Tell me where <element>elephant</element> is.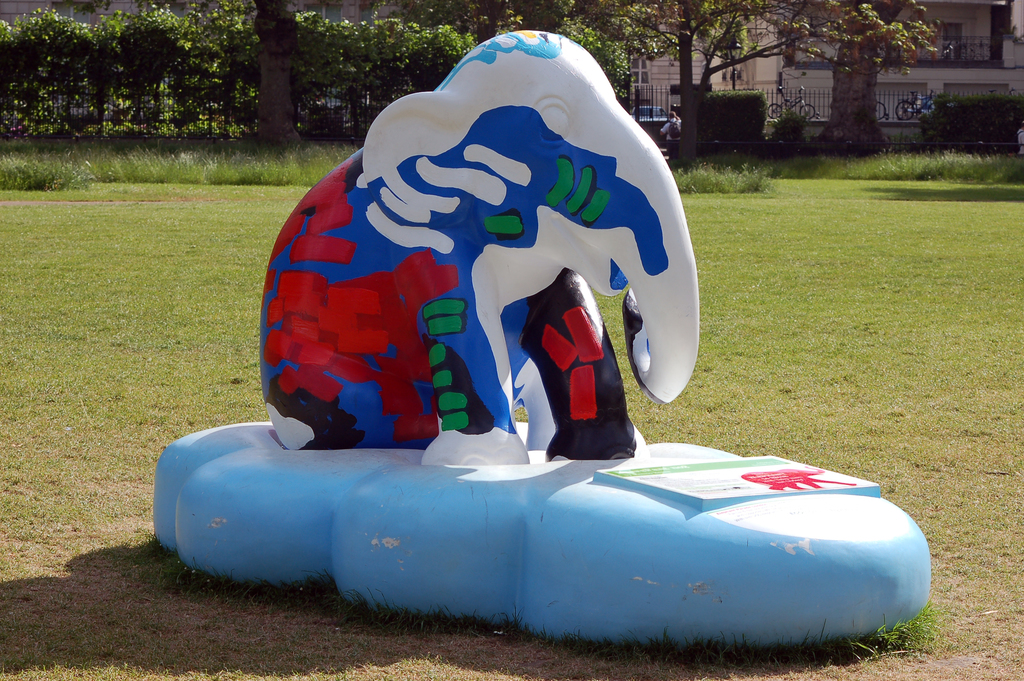
<element>elephant</element> is at left=249, top=81, right=740, bottom=518.
